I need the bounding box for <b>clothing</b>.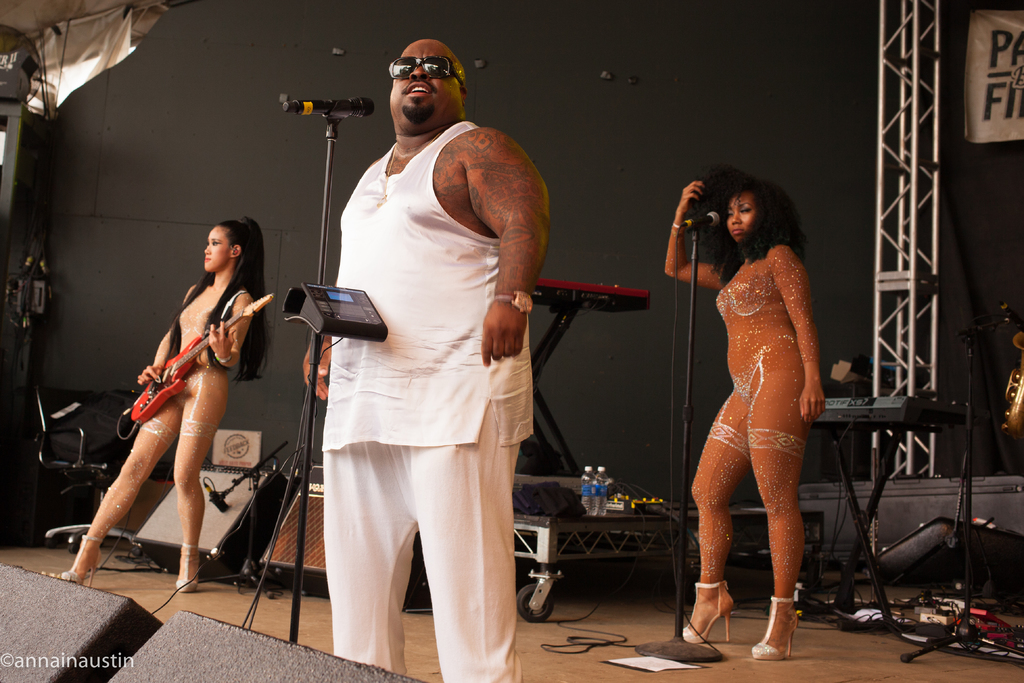
Here it is: {"x1": 322, "y1": 119, "x2": 533, "y2": 682}.
